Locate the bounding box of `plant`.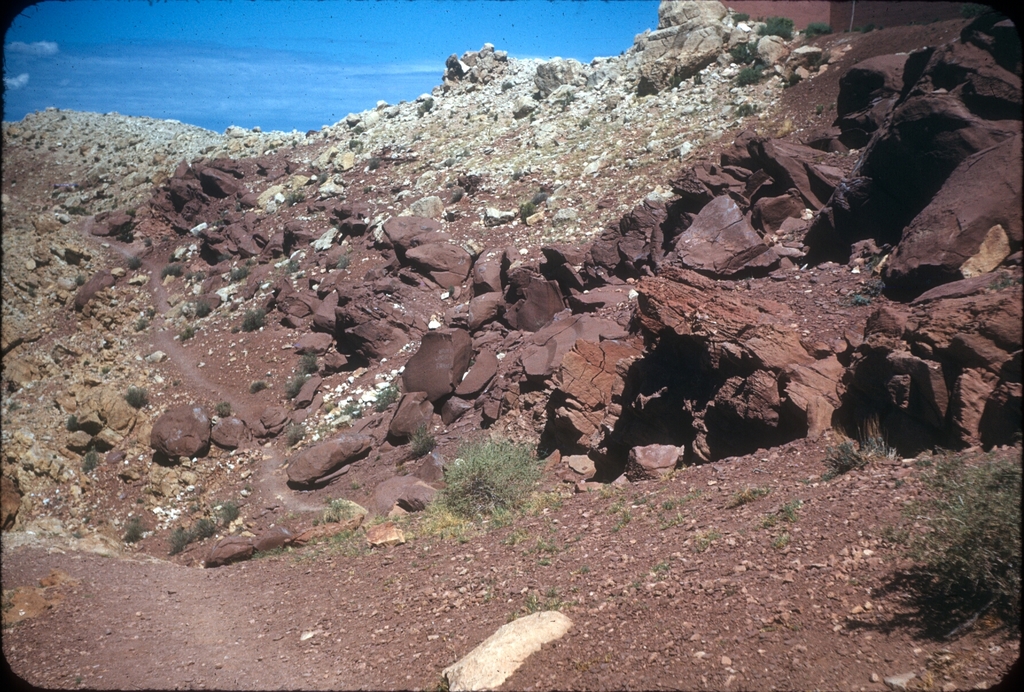
Bounding box: BBox(157, 249, 189, 277).
